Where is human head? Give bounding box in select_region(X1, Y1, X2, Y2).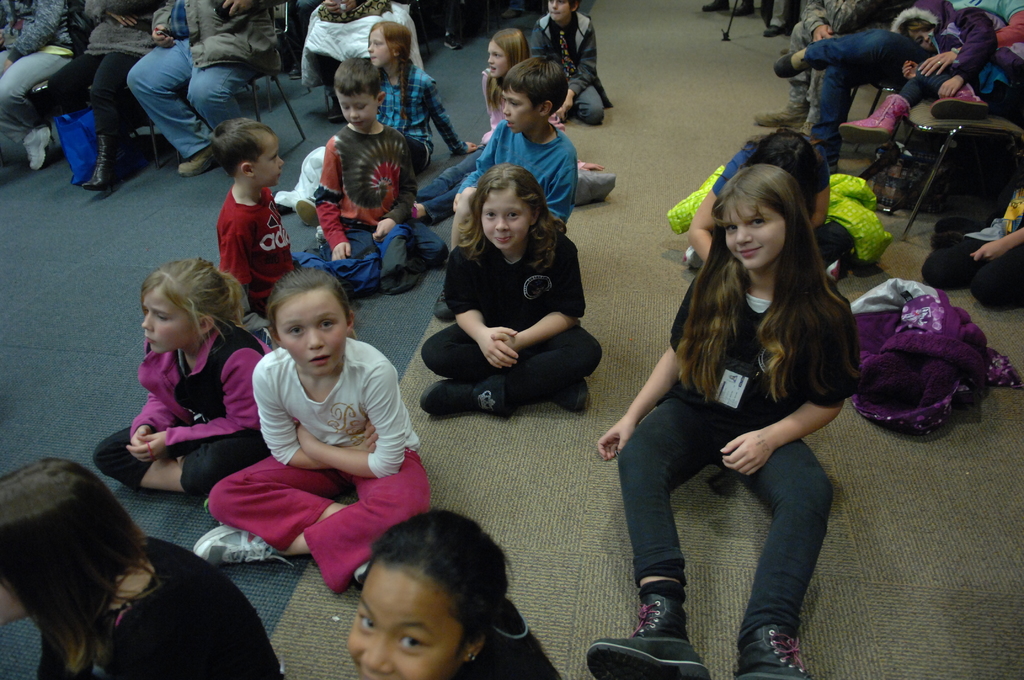
select_region(717, 162, 797, 271).
